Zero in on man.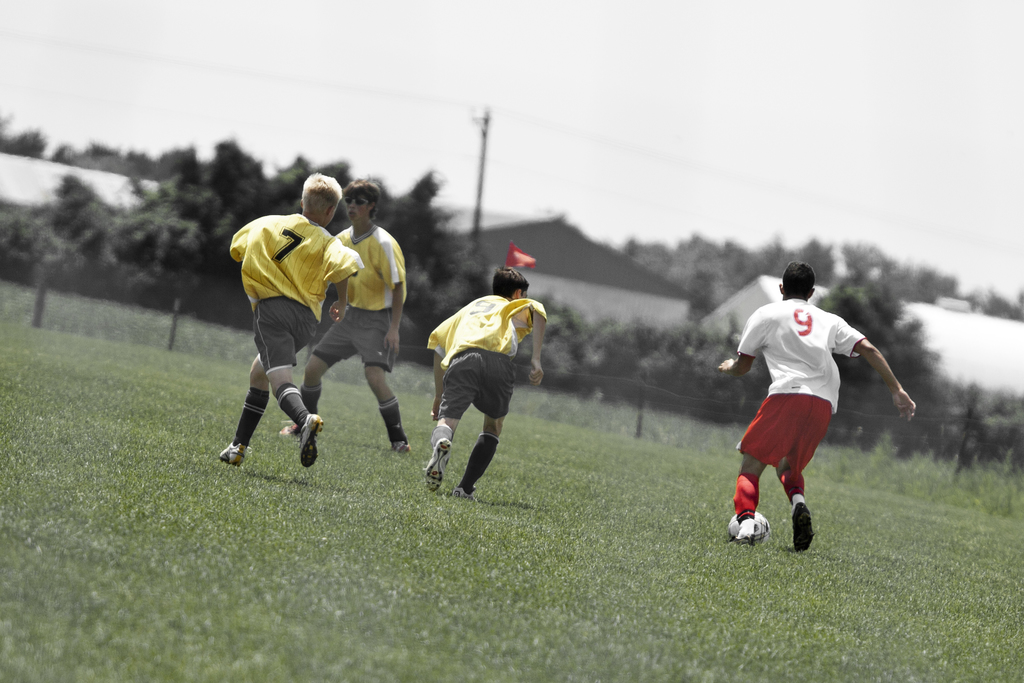
Zeroed in: l=423, t=264, r=547, b=499.
